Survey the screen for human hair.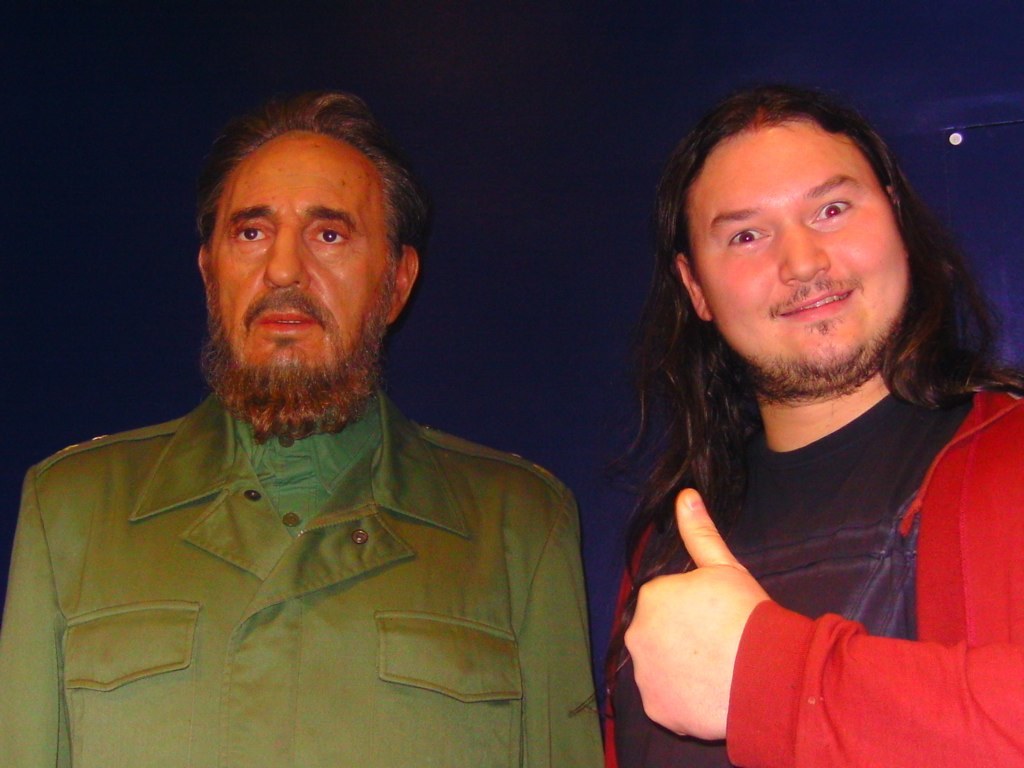
Survey found: 183 90 423 313.
